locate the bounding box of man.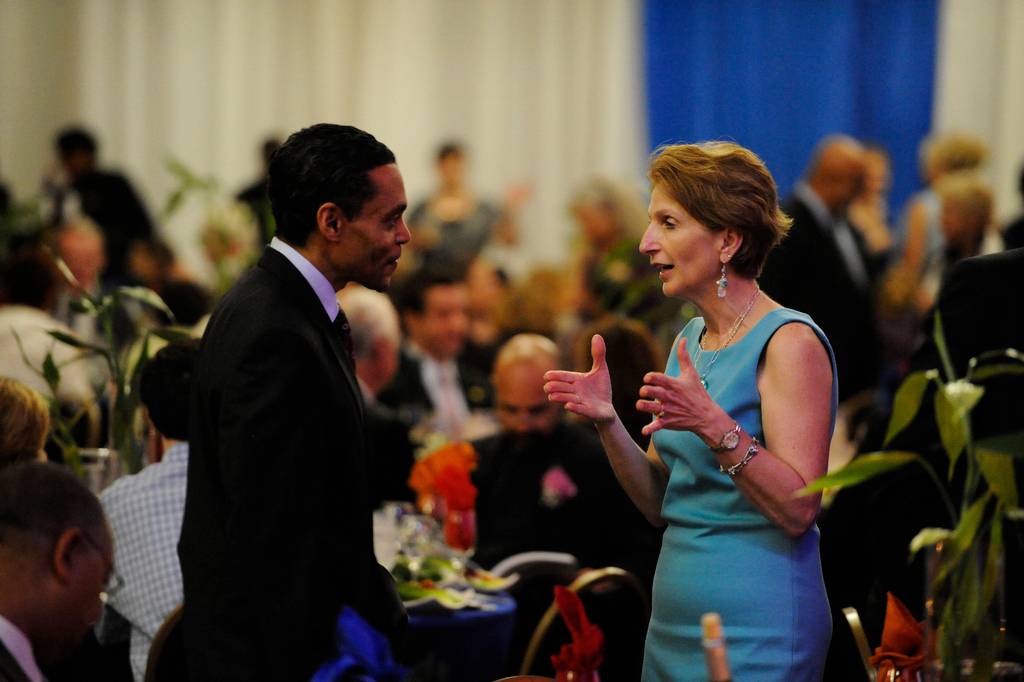
Bounding box: left=391, top=266, right=481, bottom=435.
